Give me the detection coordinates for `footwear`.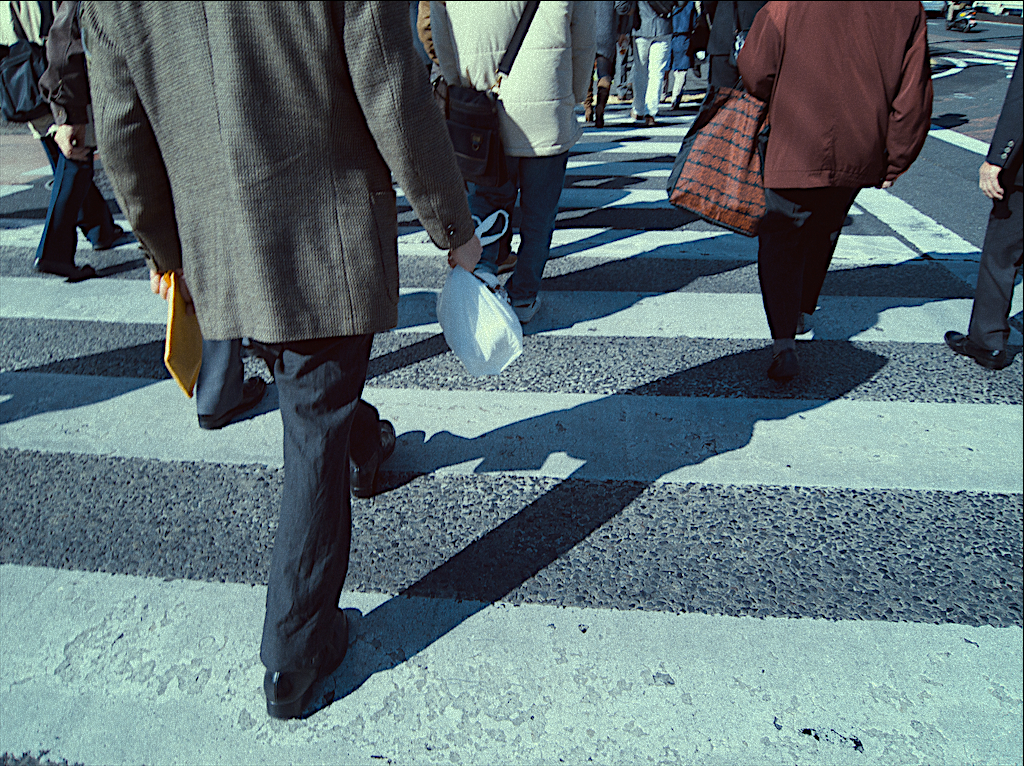
(493,251,521,274).
